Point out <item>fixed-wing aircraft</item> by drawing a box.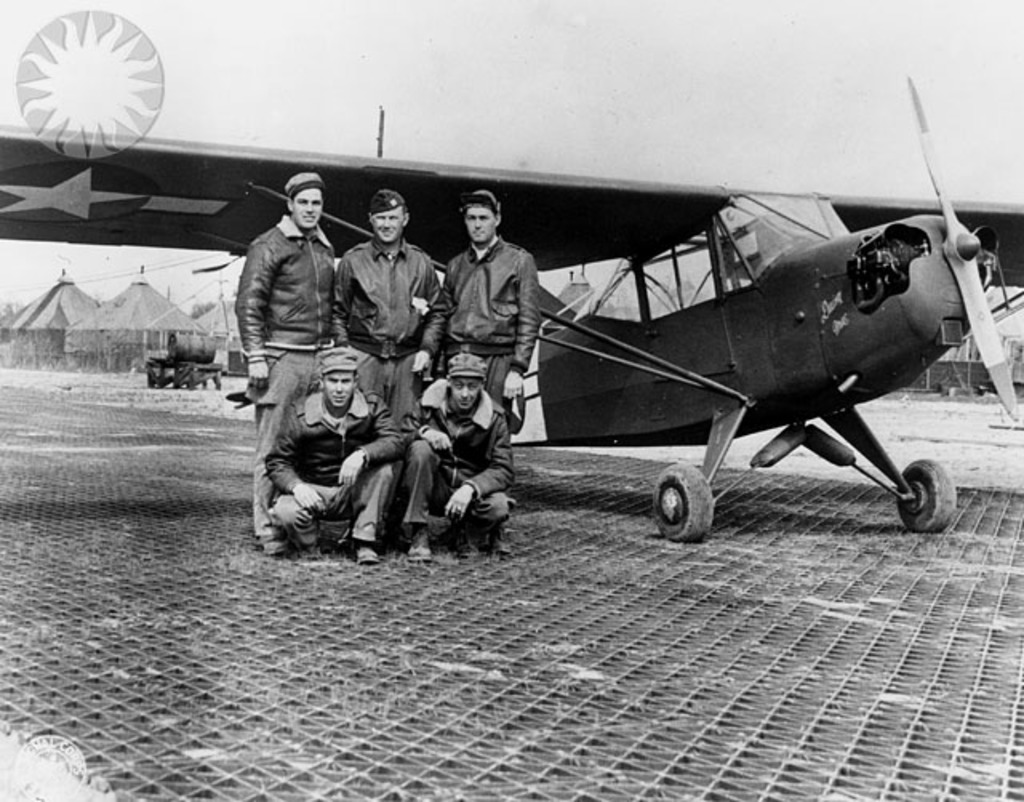
crop(0, 74, 1022, 555).
